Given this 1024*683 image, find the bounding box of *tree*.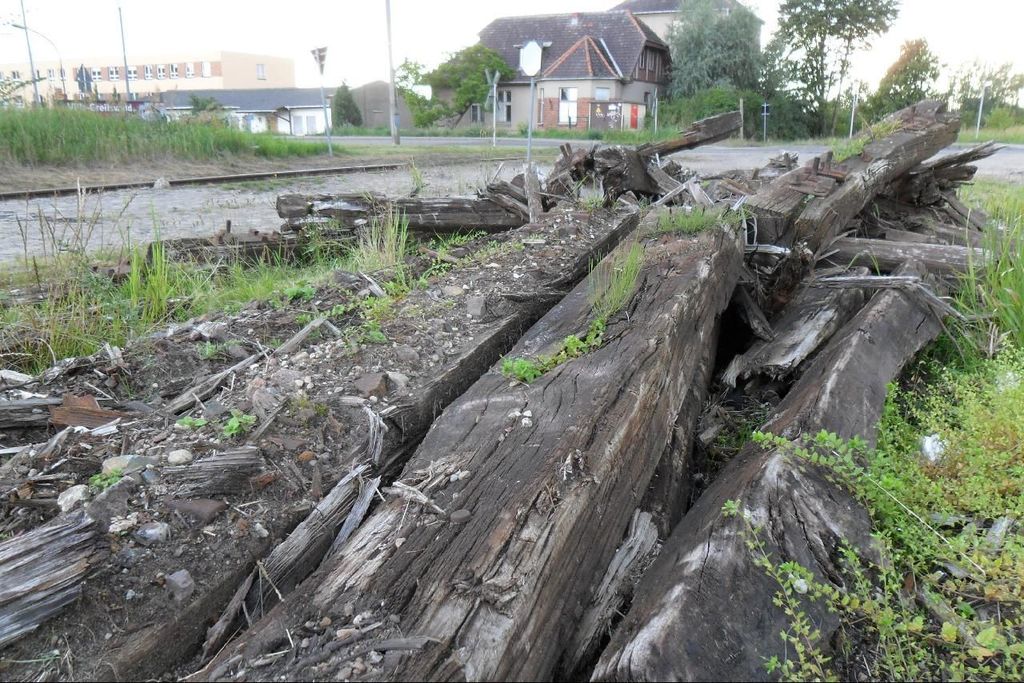
crop(939, 54, 1023, 137).
